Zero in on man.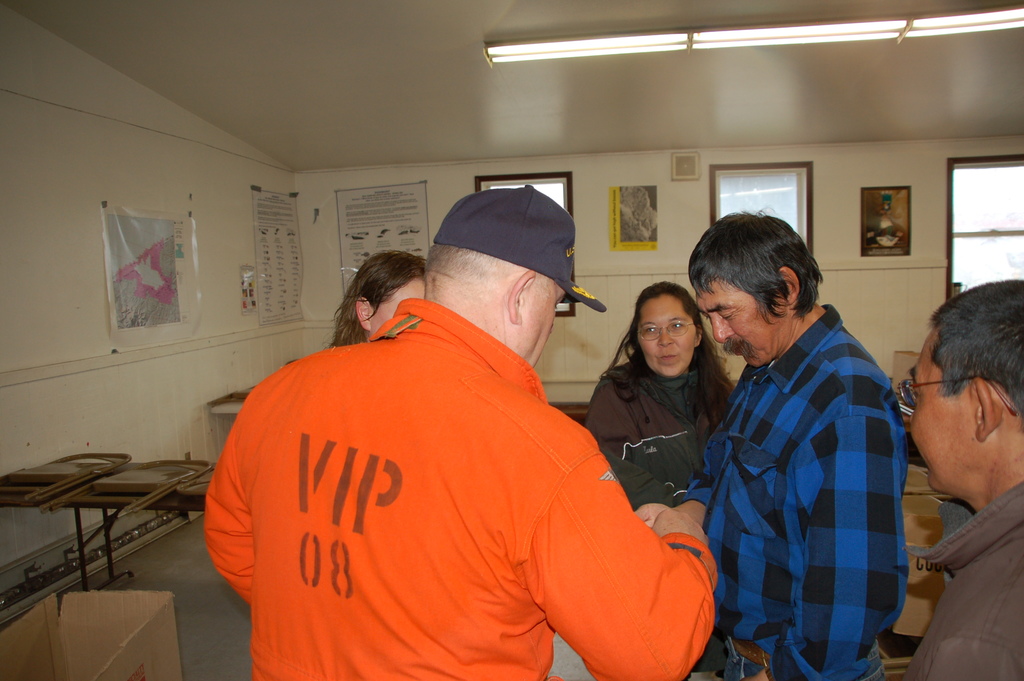
Zeroed in: 896, 280, 1023, 680.
